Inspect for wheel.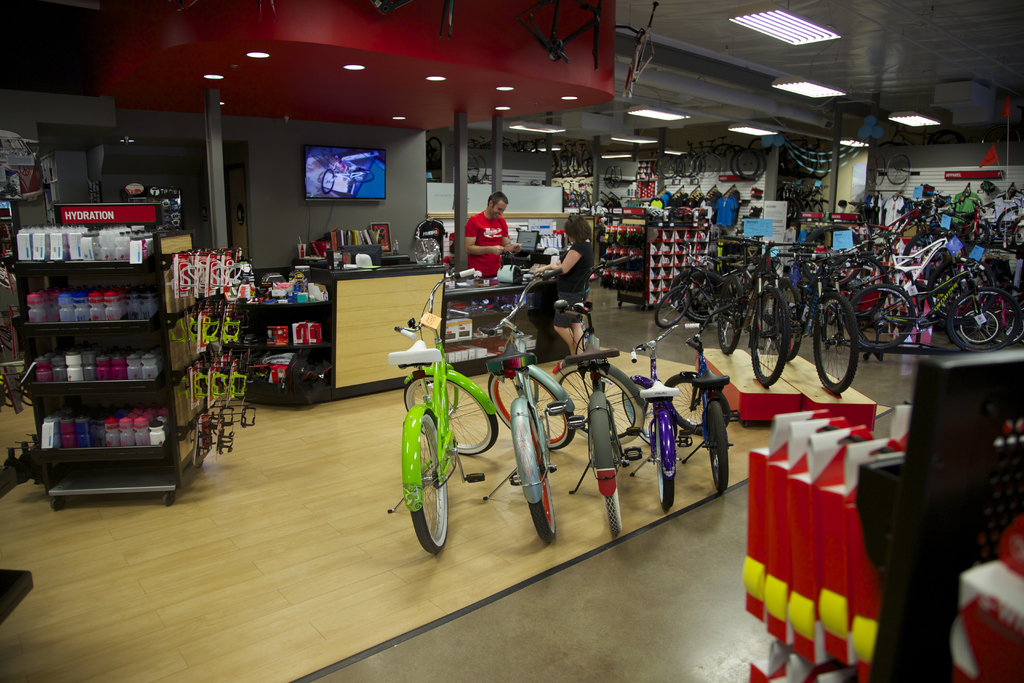
Inspection: 598,415,631,536.
